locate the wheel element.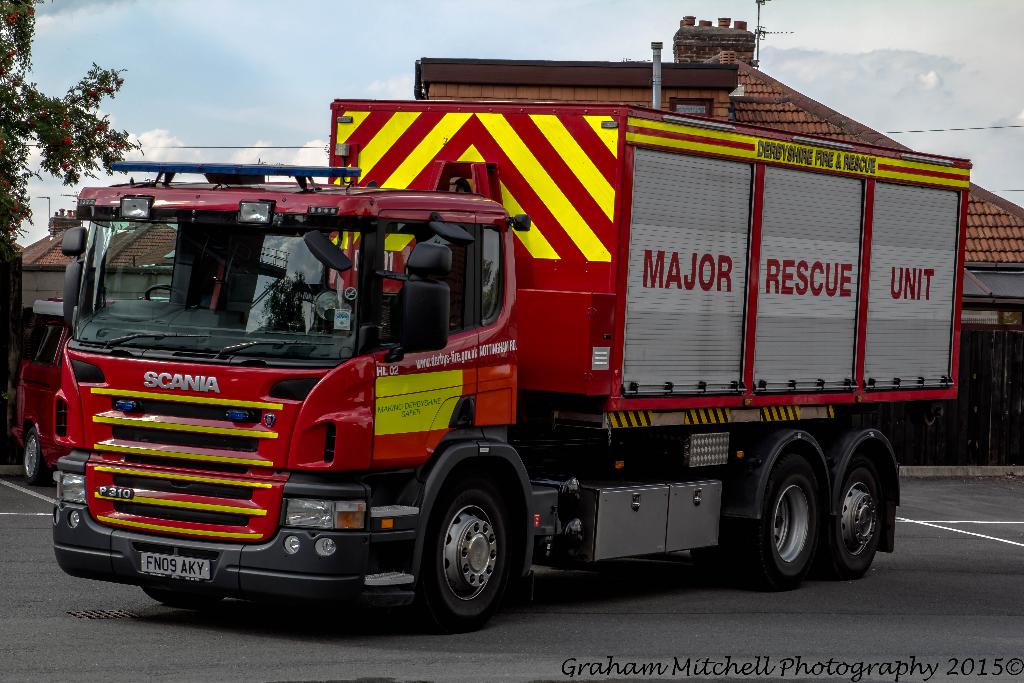
Element bbox: 142/588/223/613.
